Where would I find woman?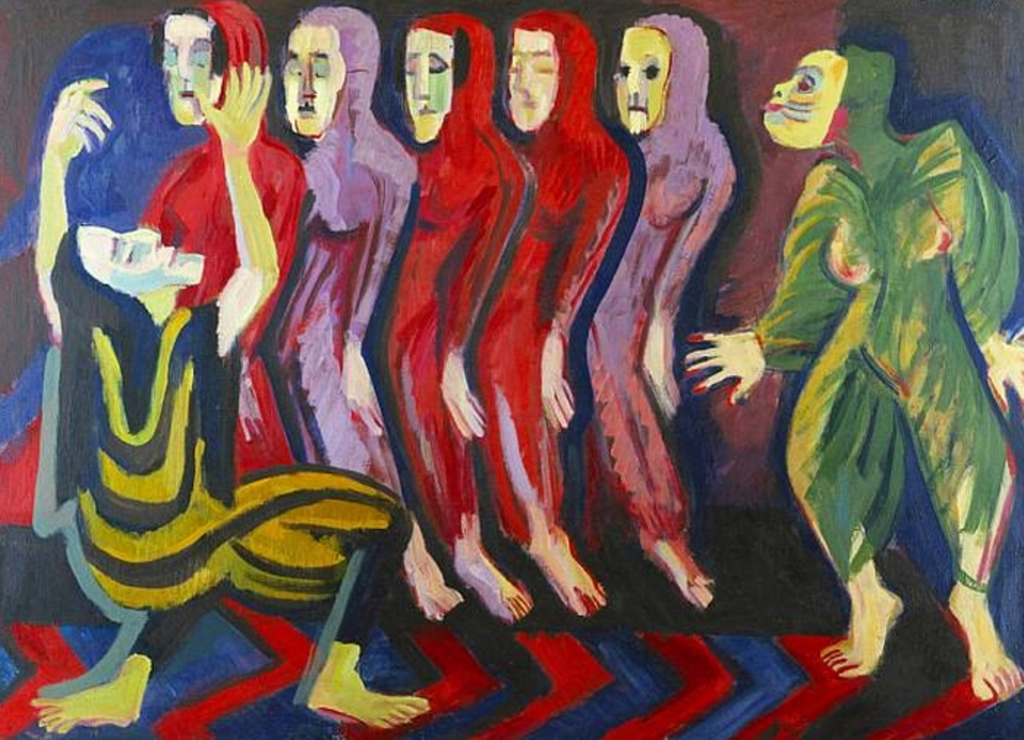
At {"x1": 466, "y1": 1, "x2": 633, "y2": 624}.
